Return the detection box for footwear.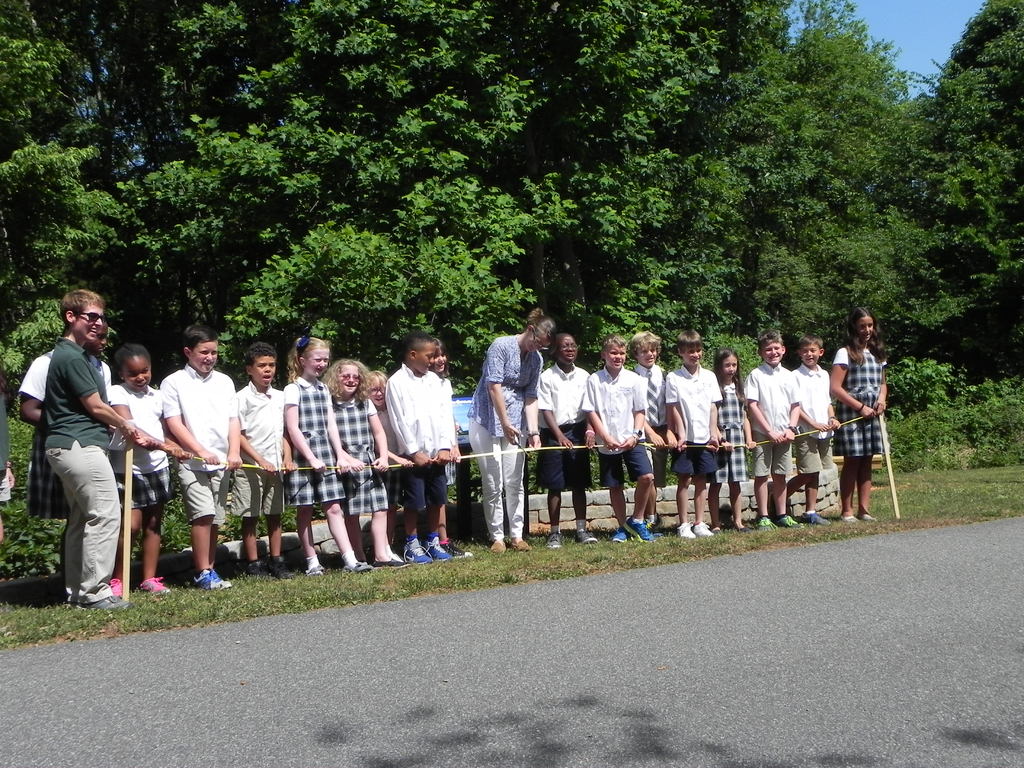
[left=840, top=515, right=860, bottom=524].
